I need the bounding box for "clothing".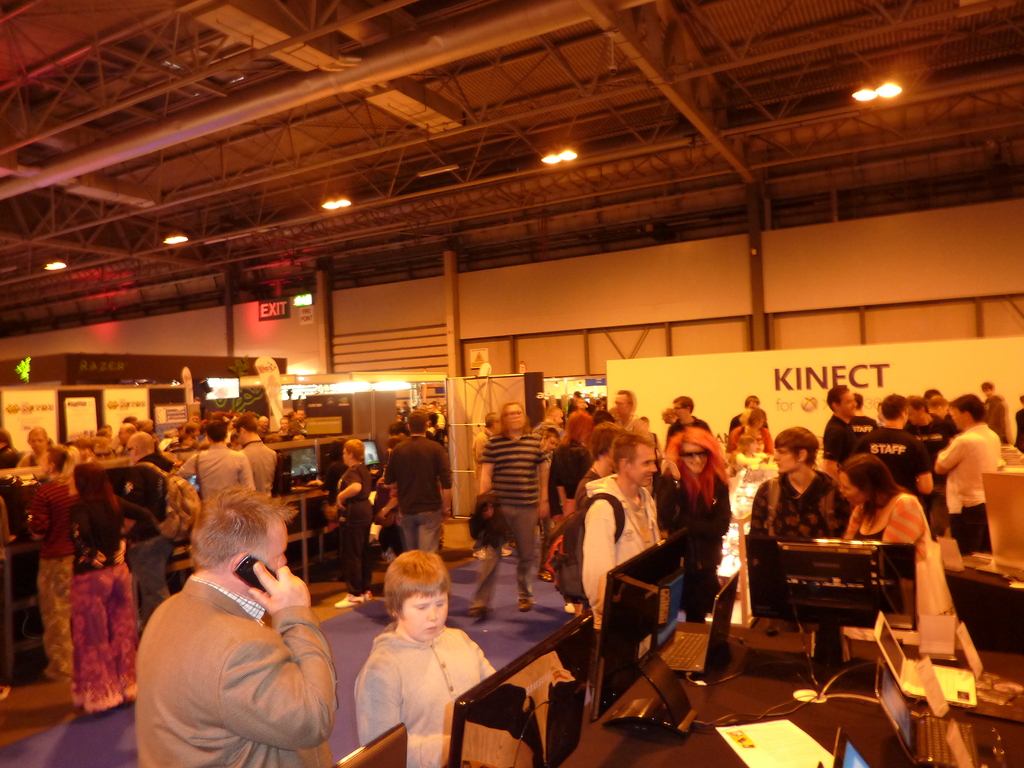
Here it is: {"x1": 851, "y1": 417, "x2": 874, "y2": 438}.
